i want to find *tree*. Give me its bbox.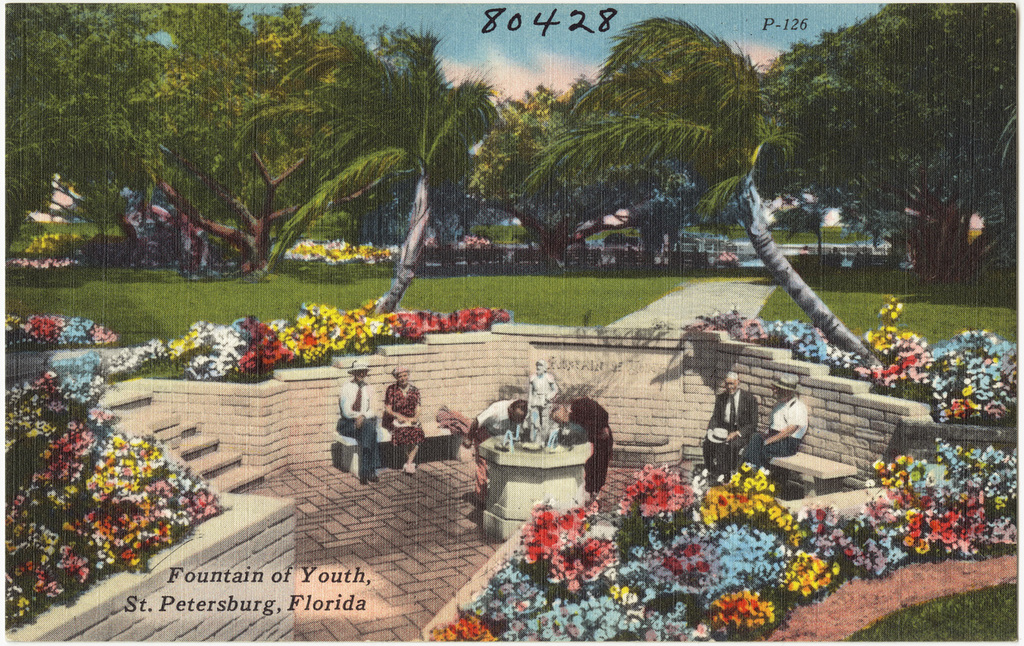
231 29 498 323.
